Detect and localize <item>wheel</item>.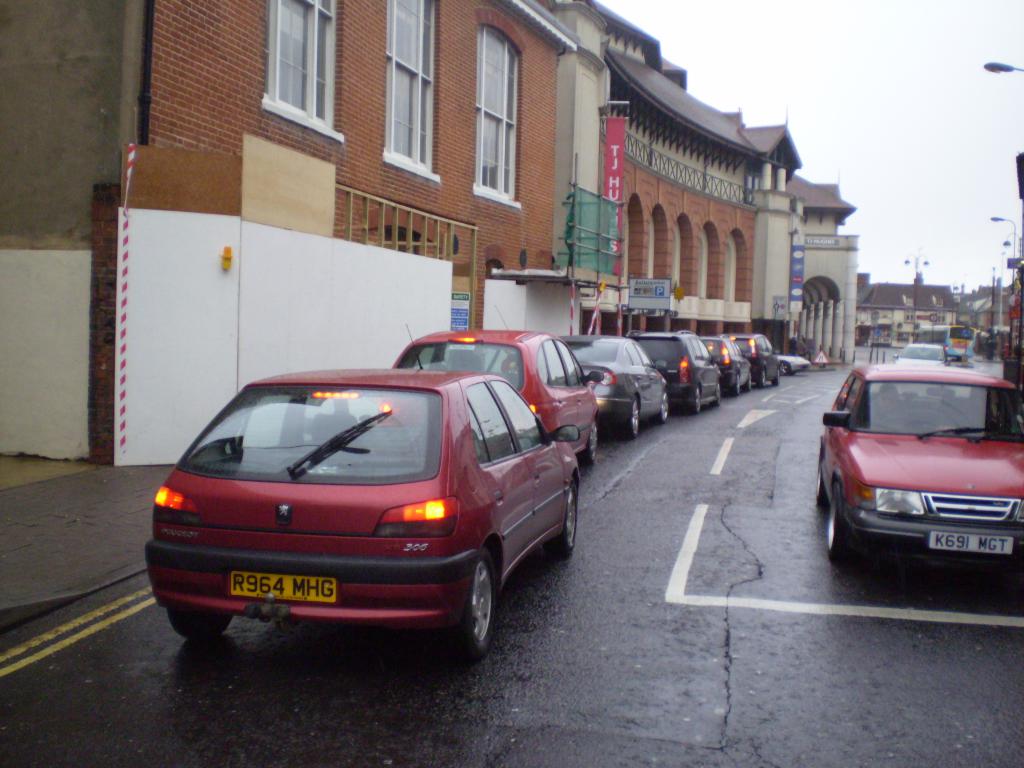
Localized at bbox=[660, 395, 668, 425].
